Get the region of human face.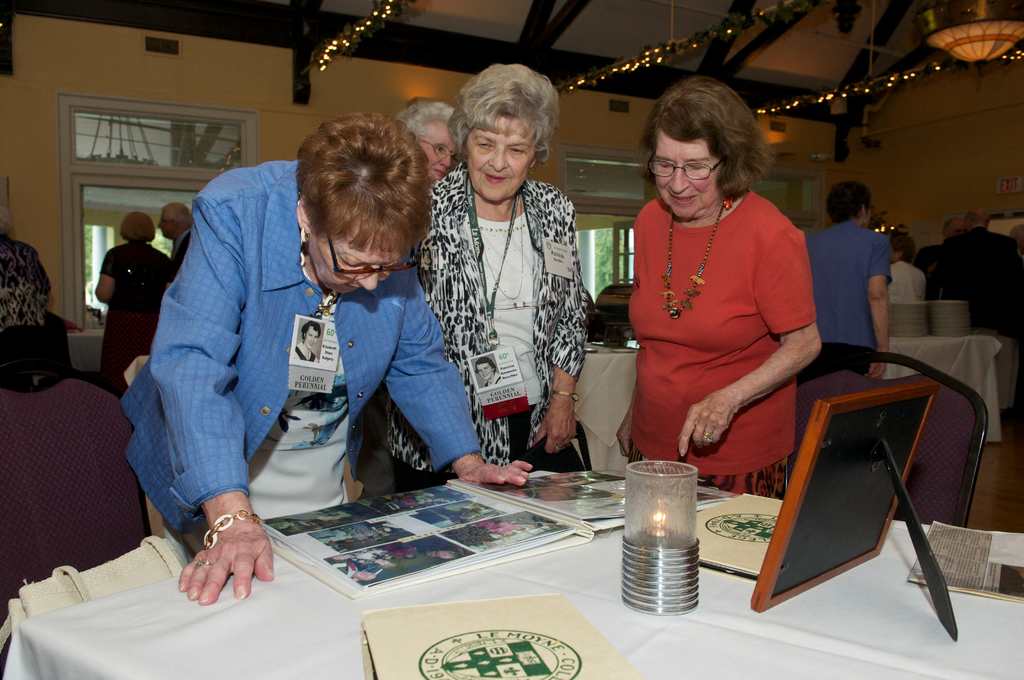
860,198,871,227.
